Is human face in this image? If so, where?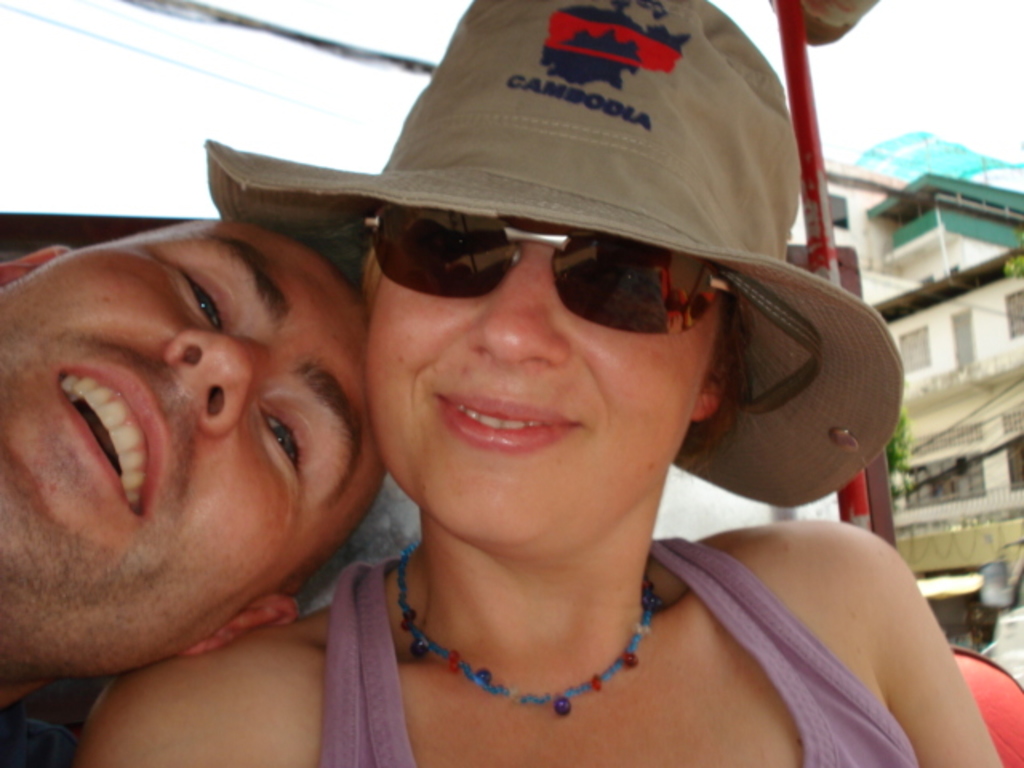
Yes, at select_region(0, 216, 389, 672).
